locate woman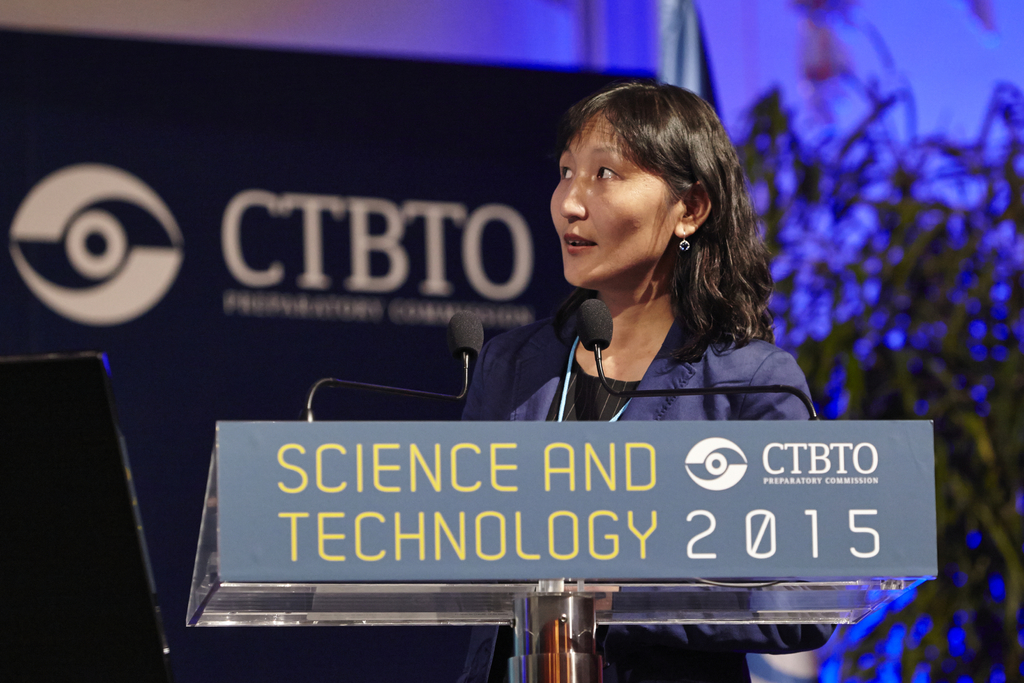
pyautogui.locateOnScreen(463, 82, 837, 682)
